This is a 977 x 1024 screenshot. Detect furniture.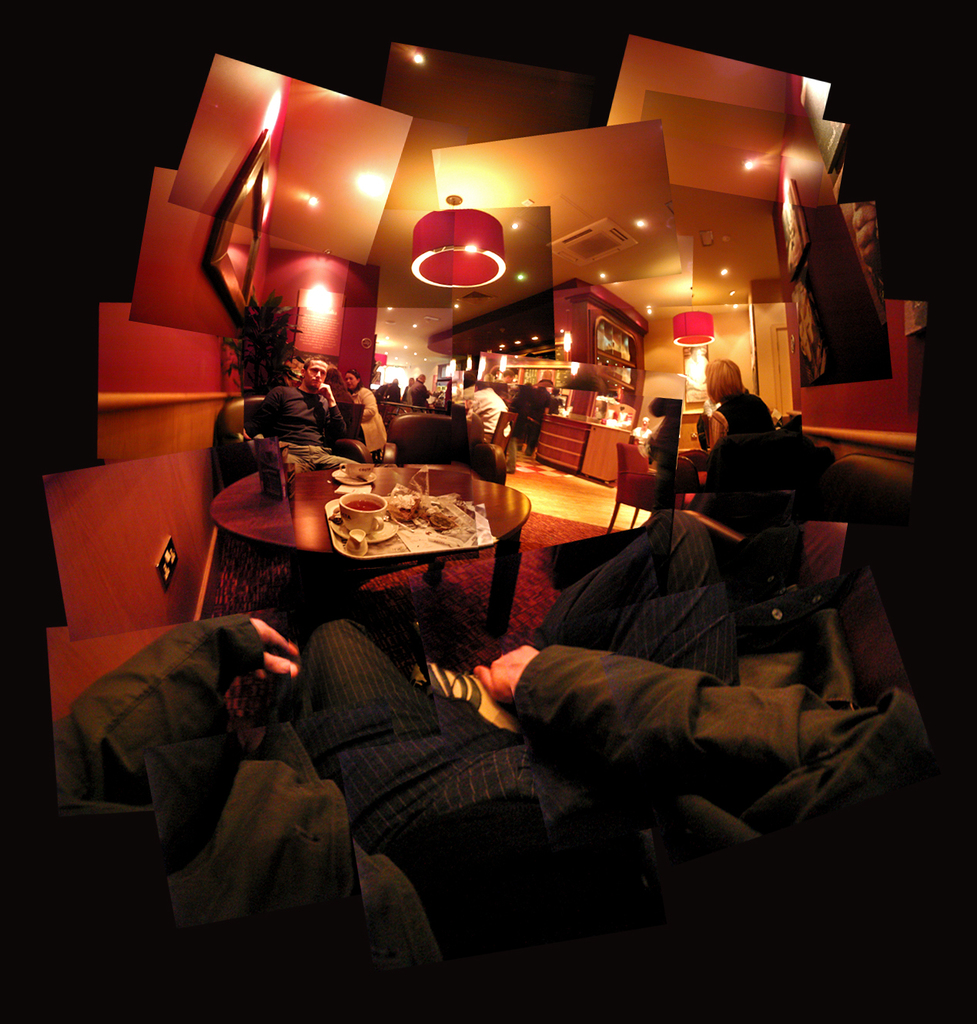
region(208, 393, 371, 487).
